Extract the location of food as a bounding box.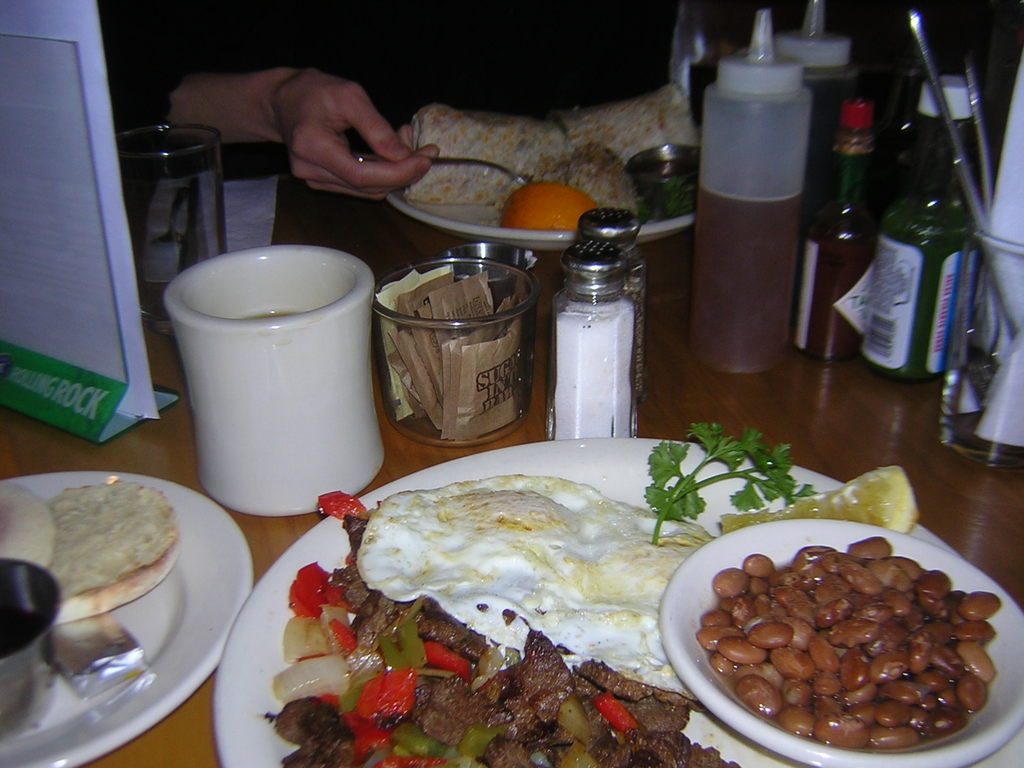
select_region(714, 468, 923, 527).
